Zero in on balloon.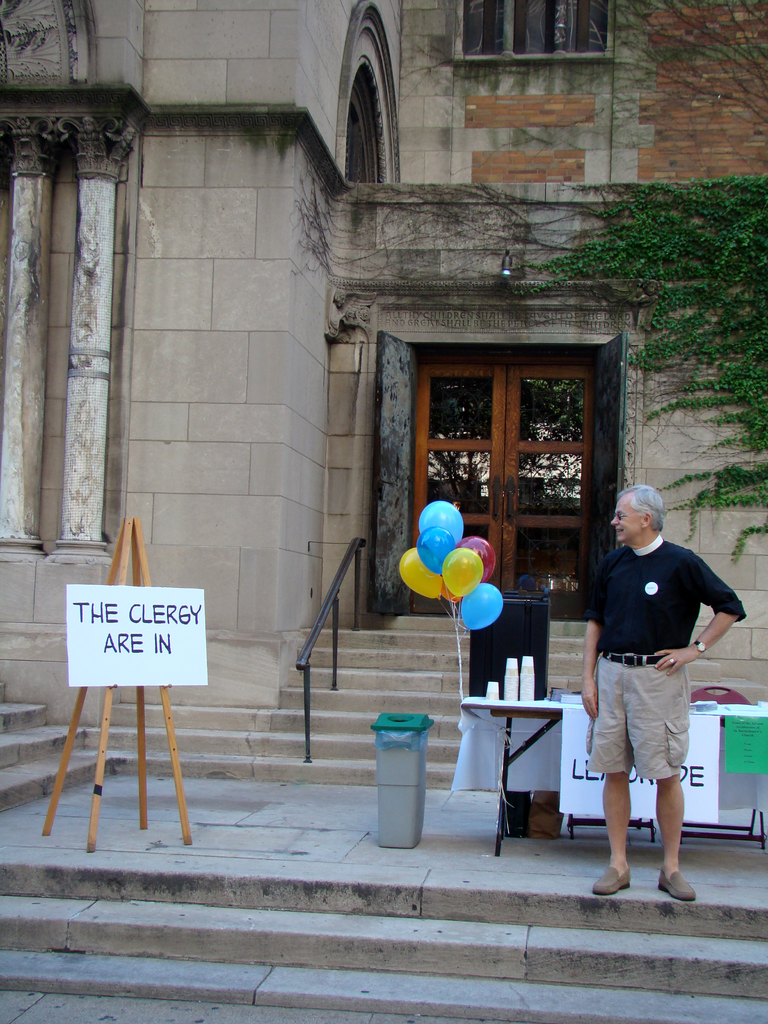
Zeroed in: [left=460, top=582, right=503, bottom=629].
